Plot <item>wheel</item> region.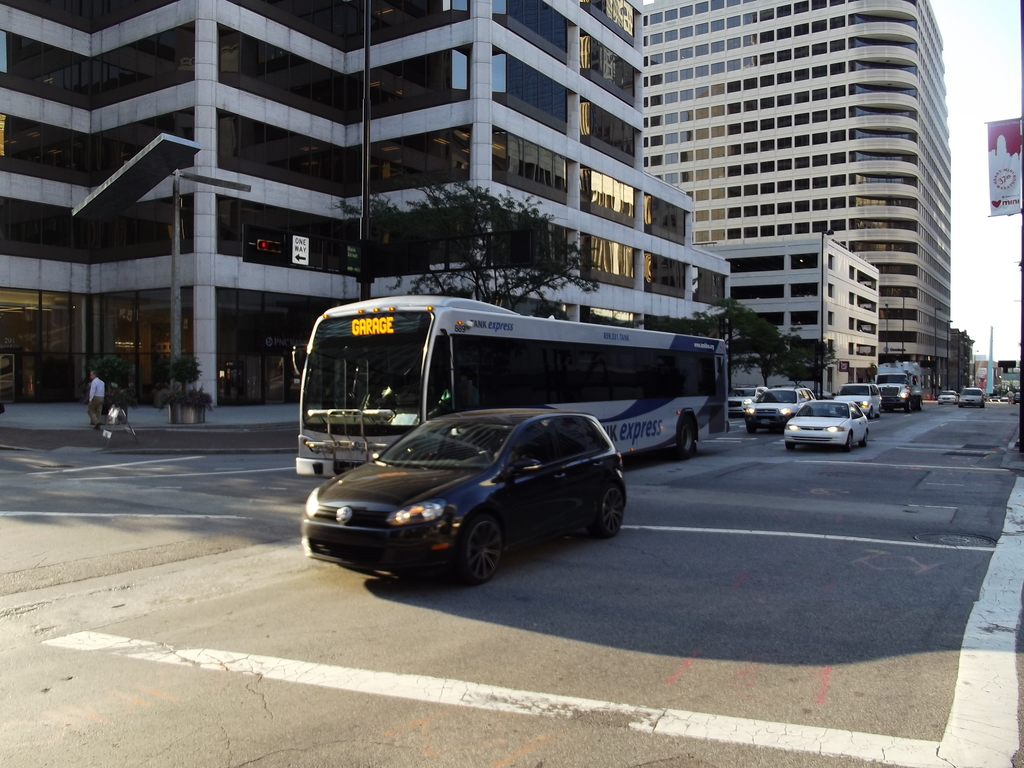
Plotted at [861,432,868,447].
